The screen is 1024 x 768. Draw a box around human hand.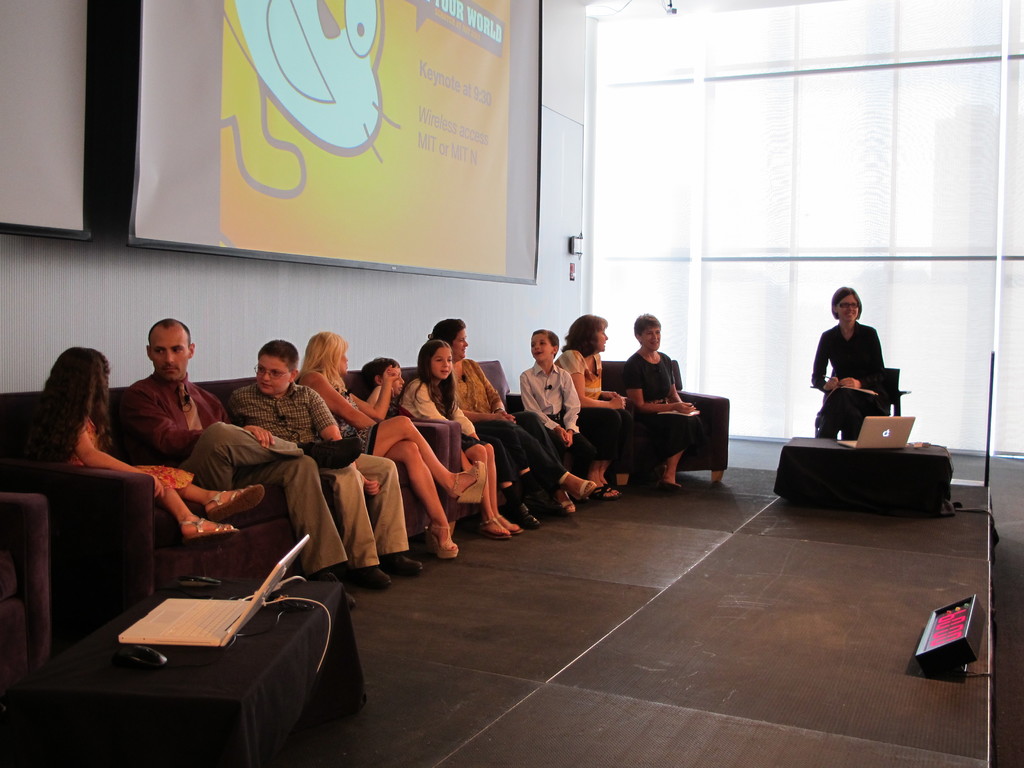
[left=611, top=390, right=627, bottom=413].
